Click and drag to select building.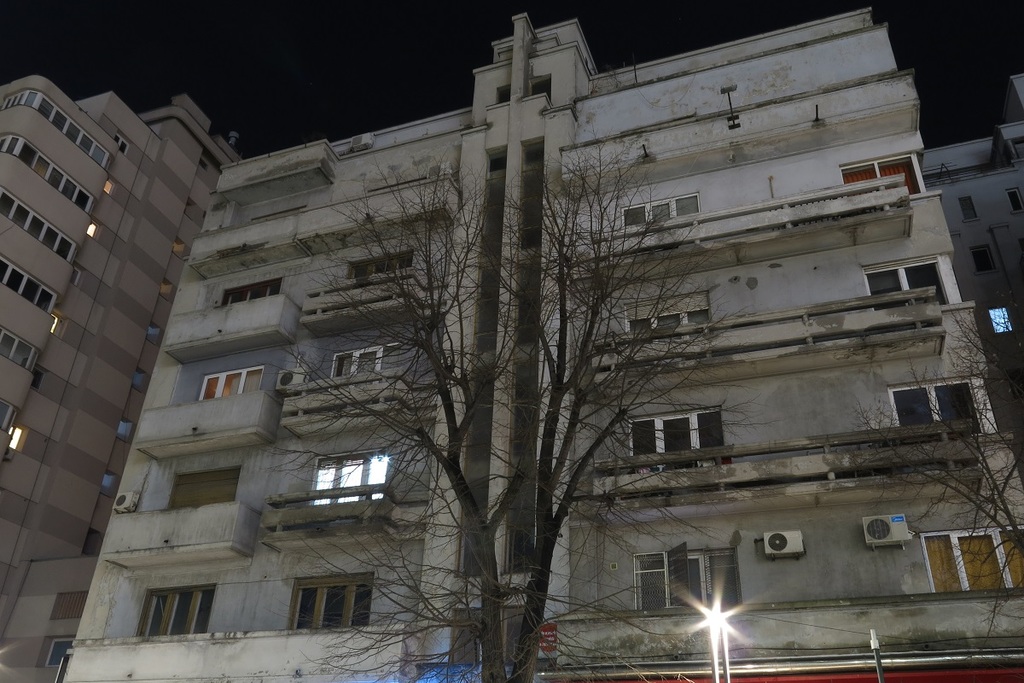
Selection: 67/11/1023/682.
